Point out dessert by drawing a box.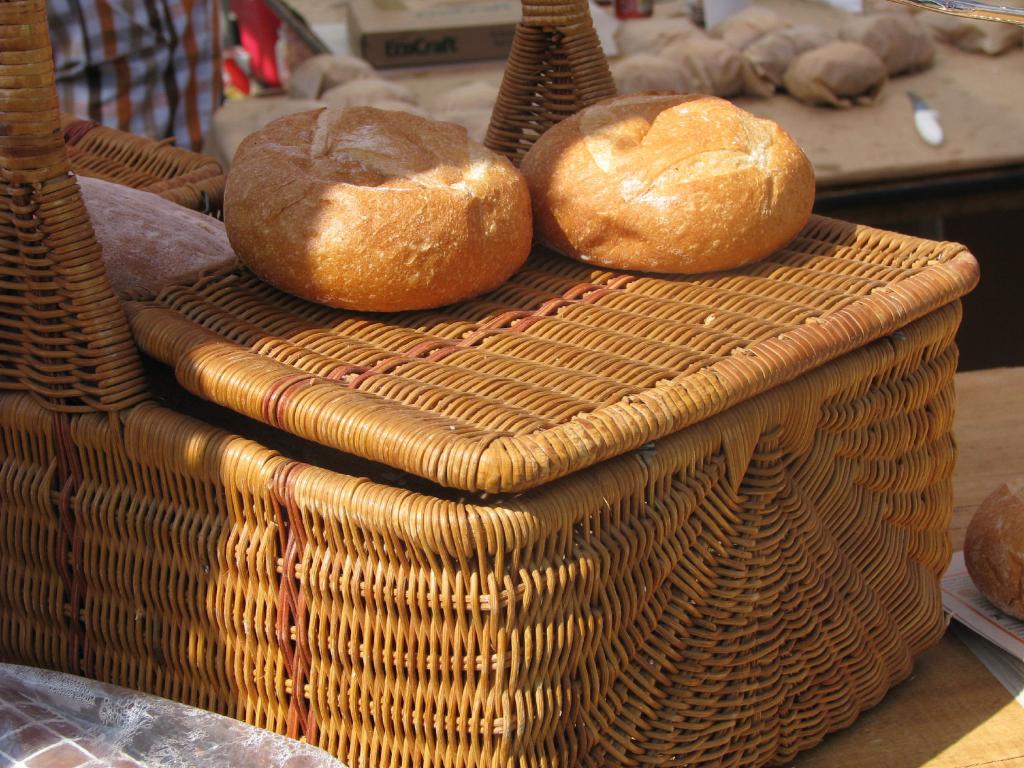
BBox(857, 13, 929, 72).
